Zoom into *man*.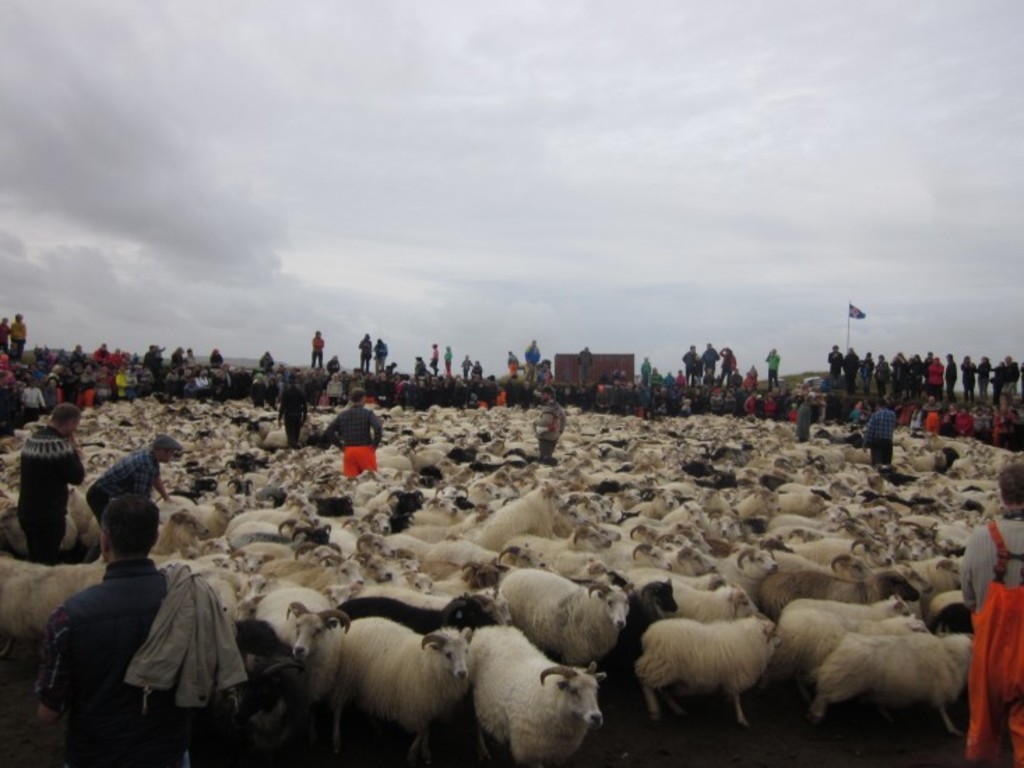
Zoom target: (x1=578, y1=342, x2=598, y2=383).
